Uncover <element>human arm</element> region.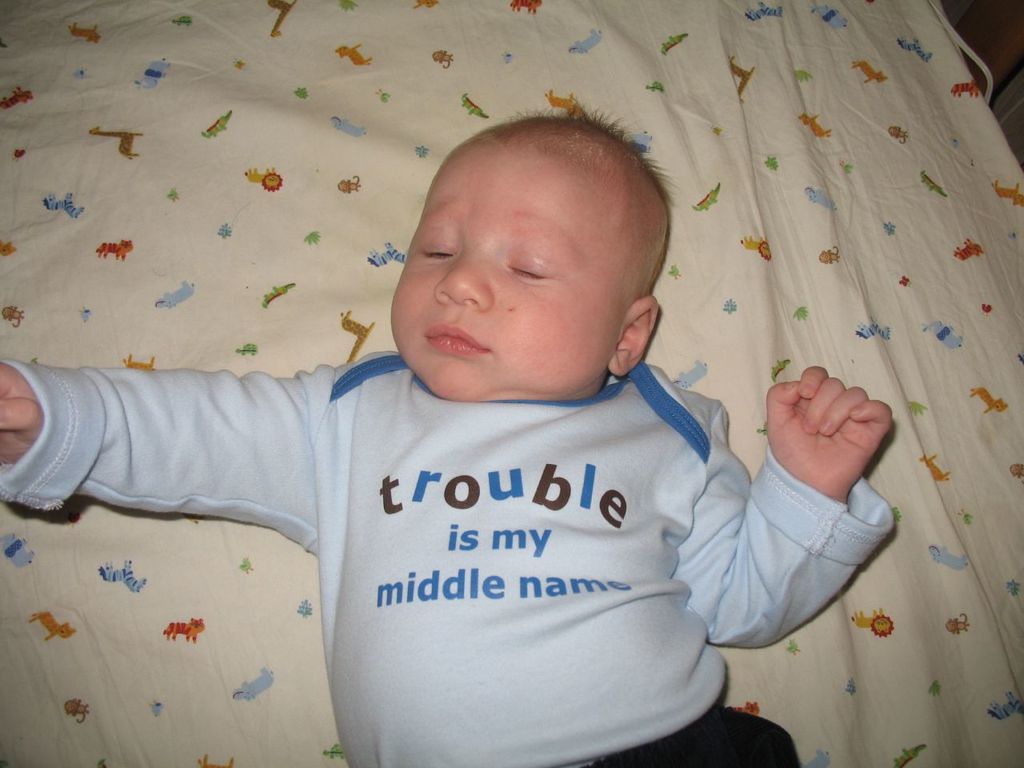
Uncovered: (x1=0, y1=354, x2=338, y2=542).
